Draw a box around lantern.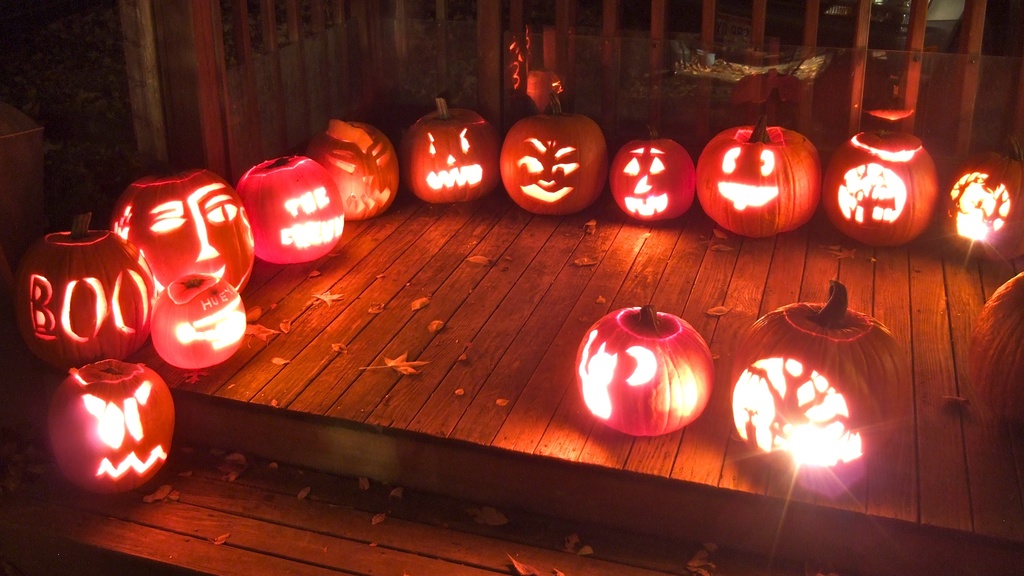
box(968, 265, 1023, 444).
